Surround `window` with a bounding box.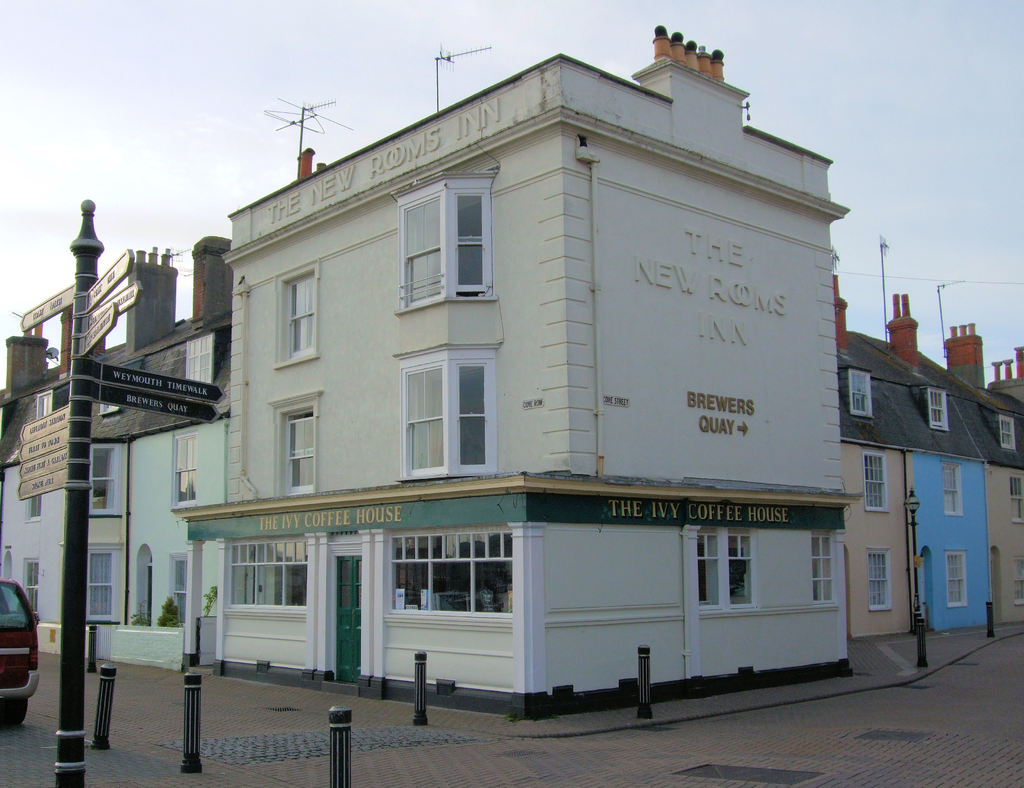
box=[865, 549, 893, 611].
